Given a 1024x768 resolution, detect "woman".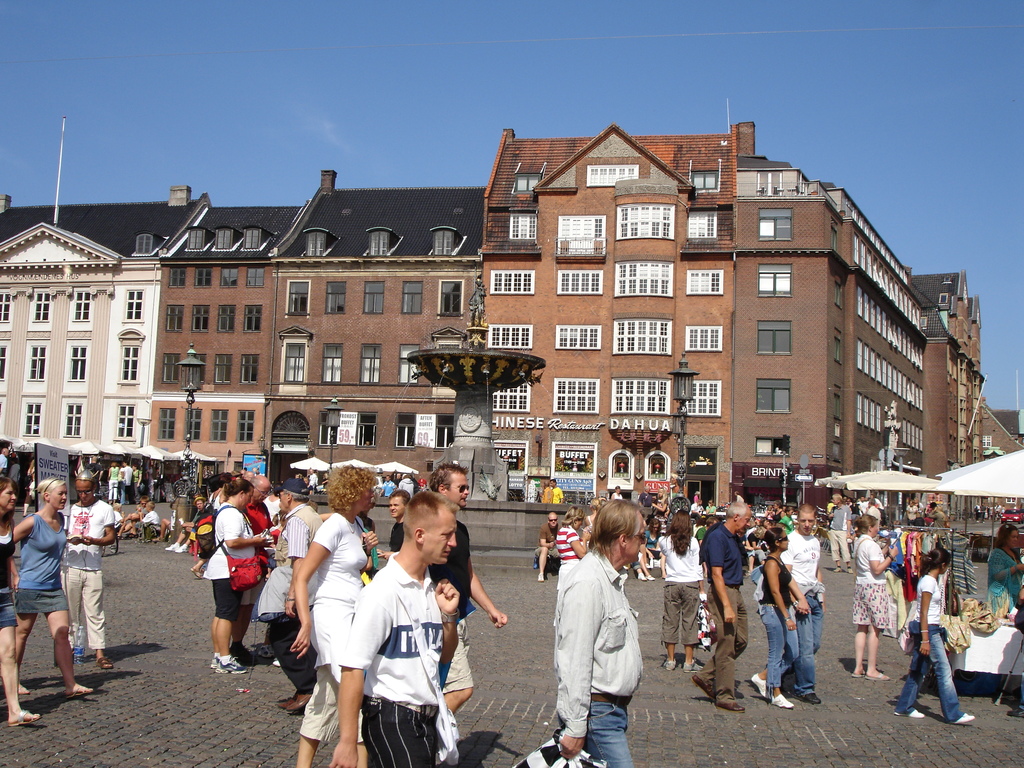
906,499,918,522.
